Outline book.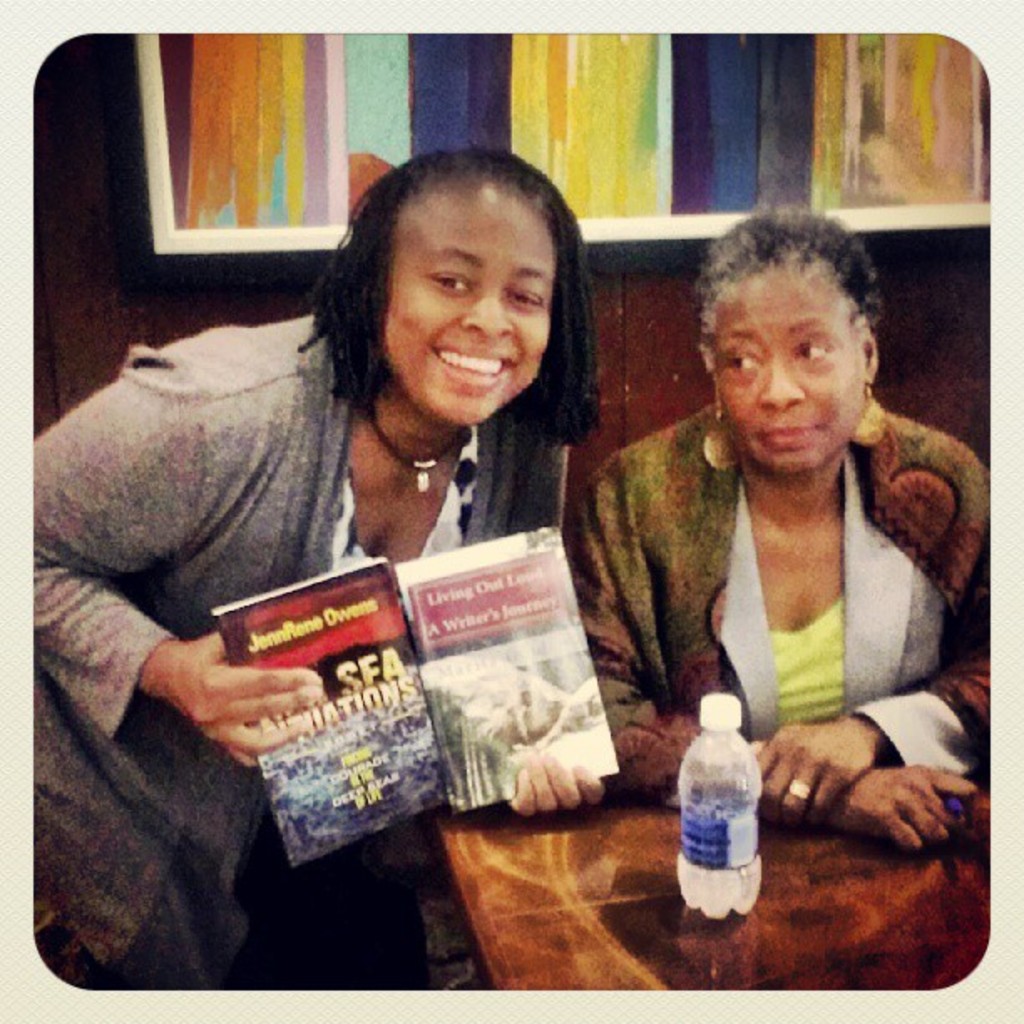
Outline: left=402, top=515, right=654, bottom=817.
